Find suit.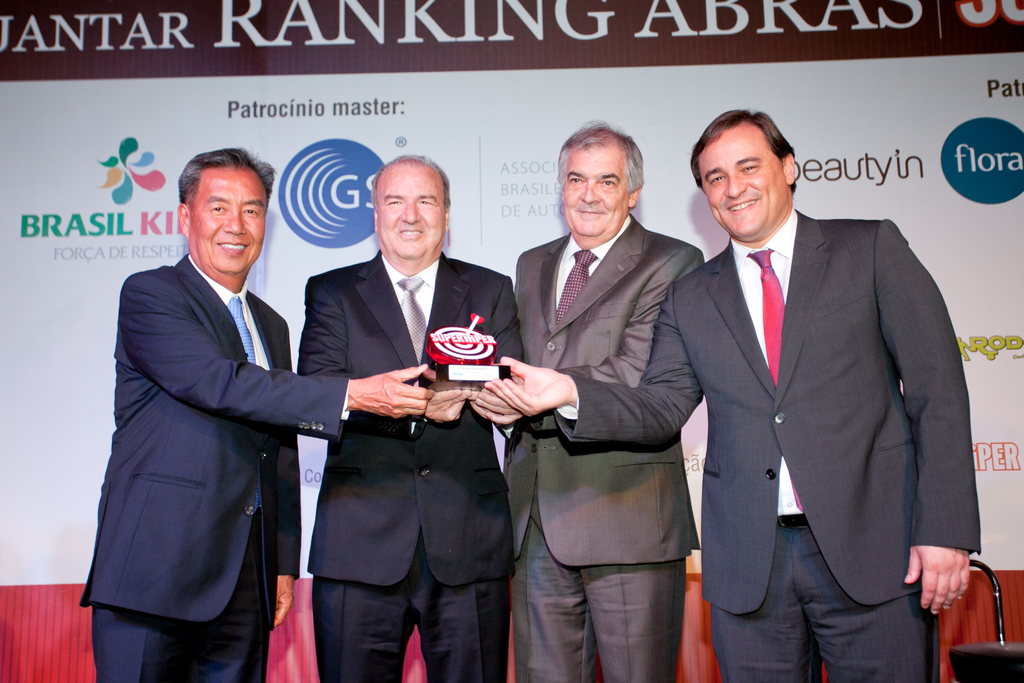
291:154:534:666.
